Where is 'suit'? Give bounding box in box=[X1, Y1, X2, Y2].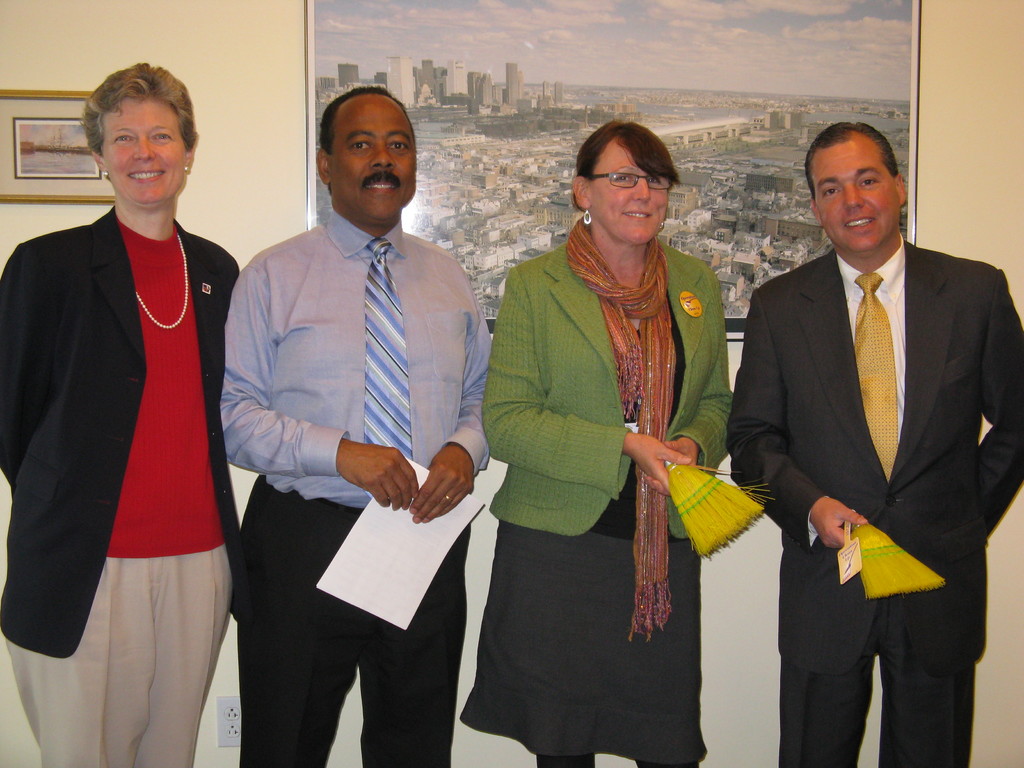
box=[726, 250, 1023, 767].
